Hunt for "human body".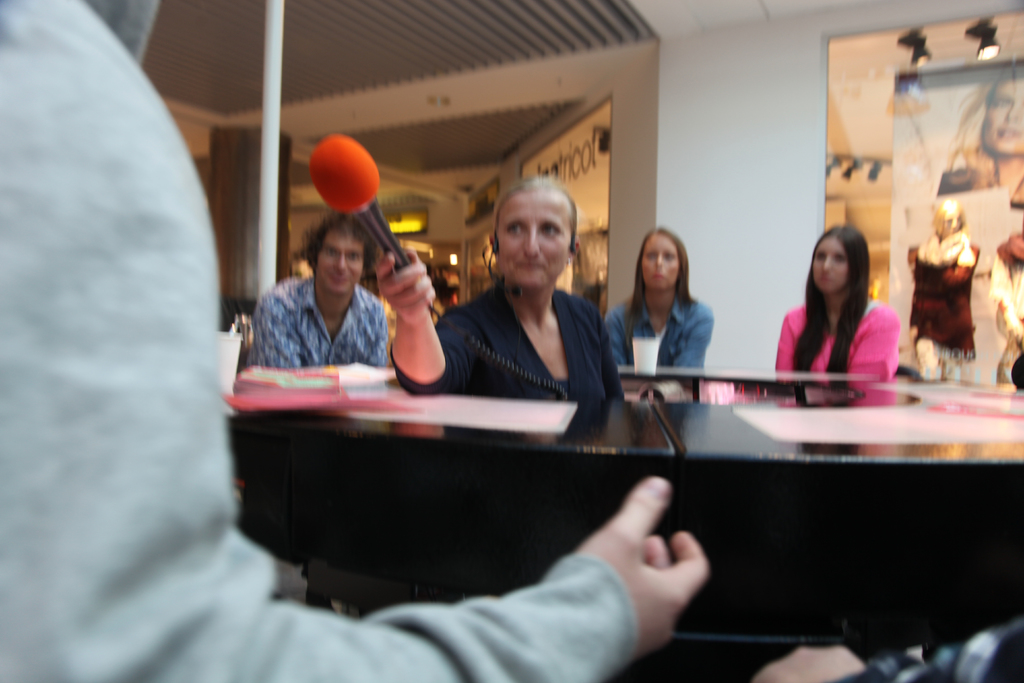
Hunted down at l=772, t=226, r=902, b=399.
